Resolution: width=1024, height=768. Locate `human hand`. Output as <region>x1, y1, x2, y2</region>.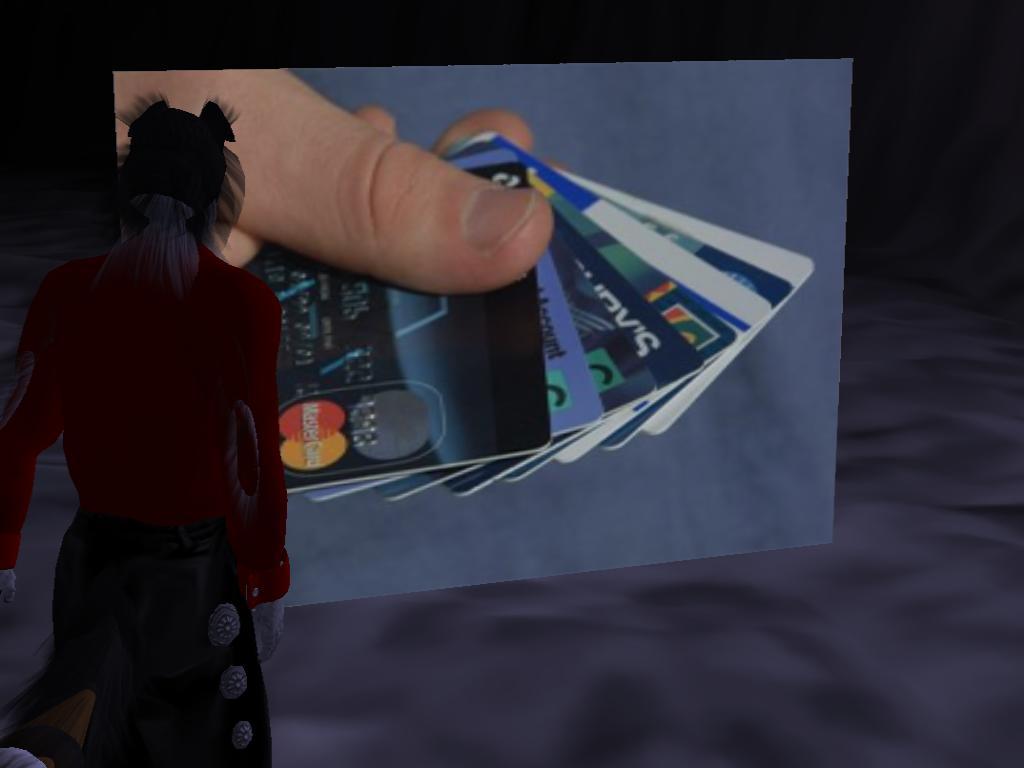
<region>111, 65, 553, 297</region>.
